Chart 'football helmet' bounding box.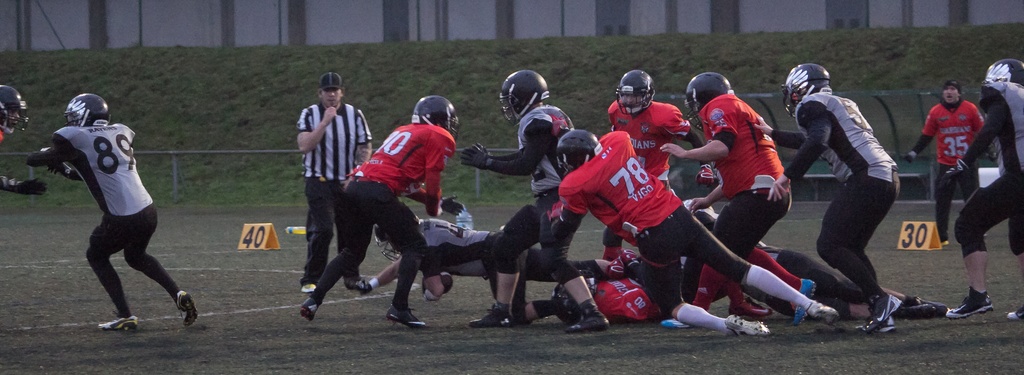
Charted: rect(556, 129, 608, 165).
